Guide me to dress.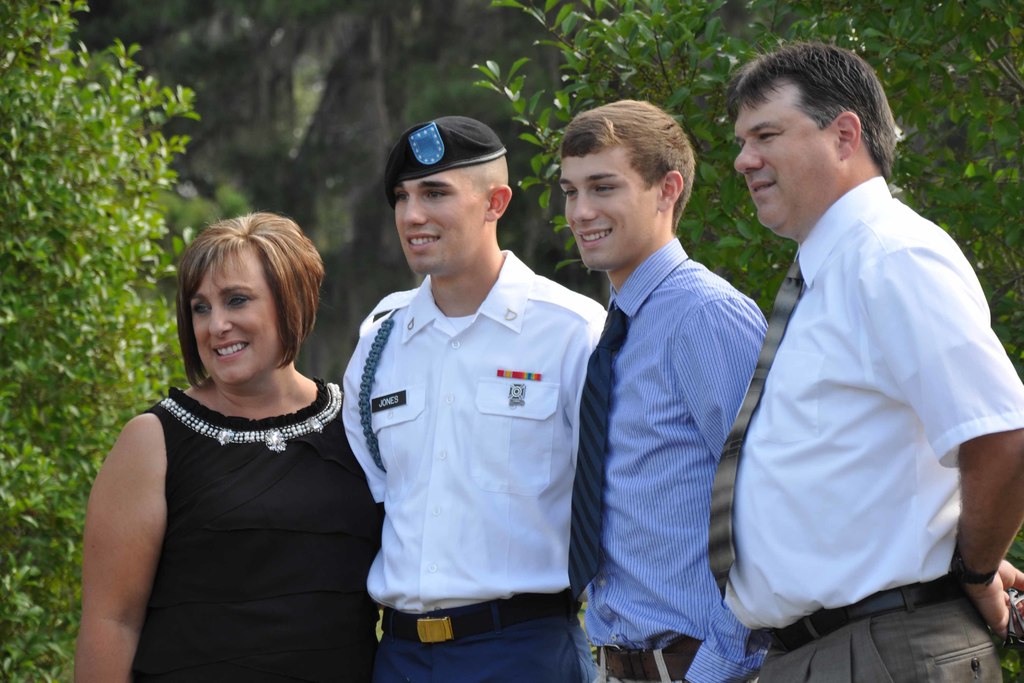
Guidance: <region>120, 373, 383, 682</region>.
